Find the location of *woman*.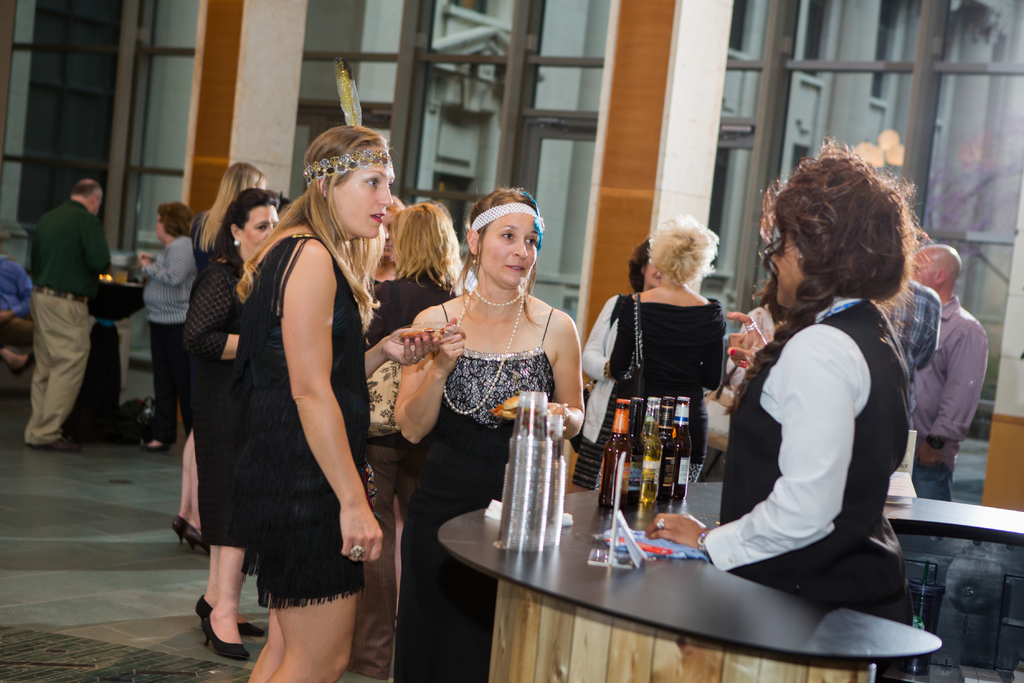
Location: BBox(224, 126, 400, 682).
